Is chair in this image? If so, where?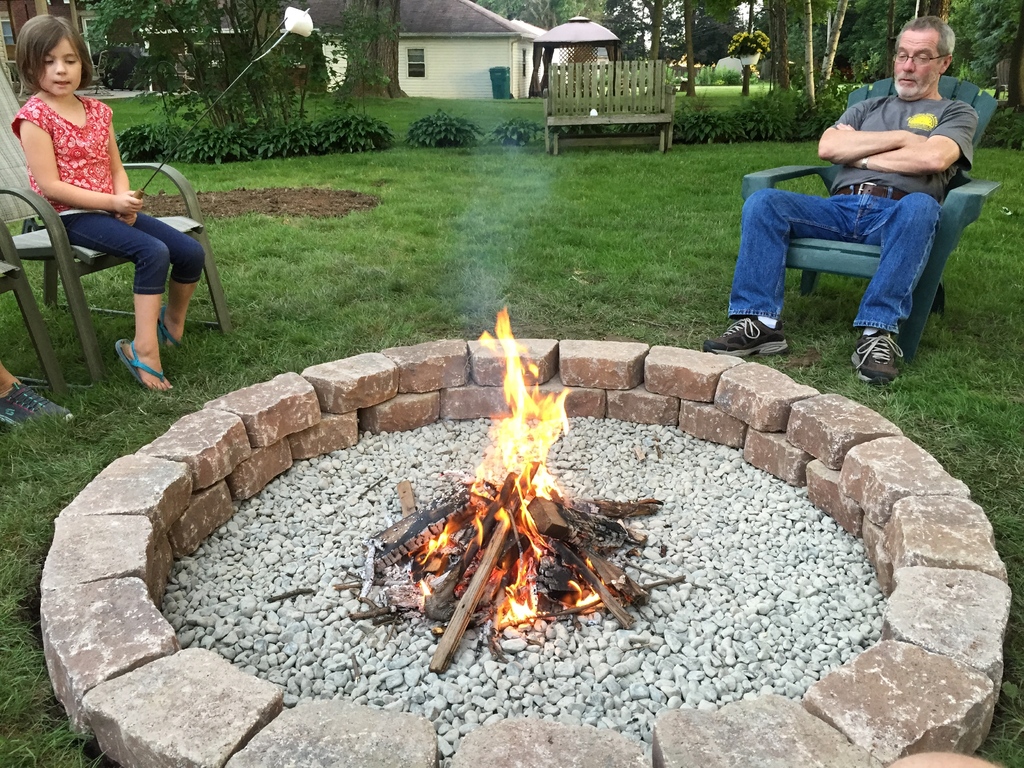
Yes, at l=0, t=60, r=235, b=384.
